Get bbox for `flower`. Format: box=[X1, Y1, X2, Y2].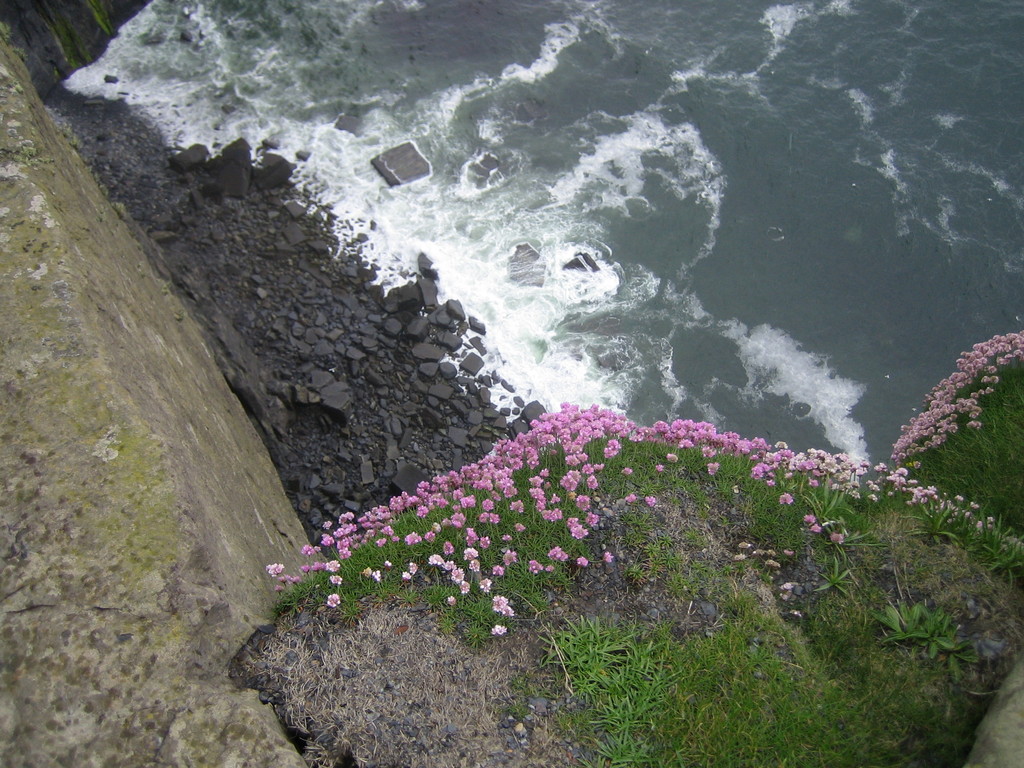
box=[829, 529, 845, 545].
